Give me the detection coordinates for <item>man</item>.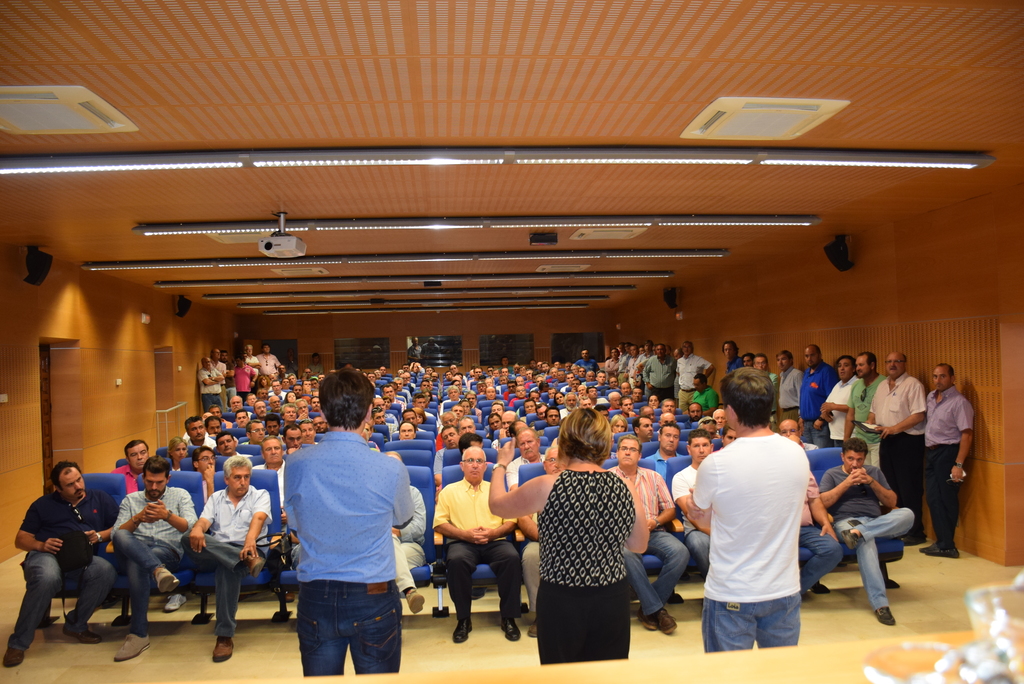
<region>778, 351, 805, 428</region>.
